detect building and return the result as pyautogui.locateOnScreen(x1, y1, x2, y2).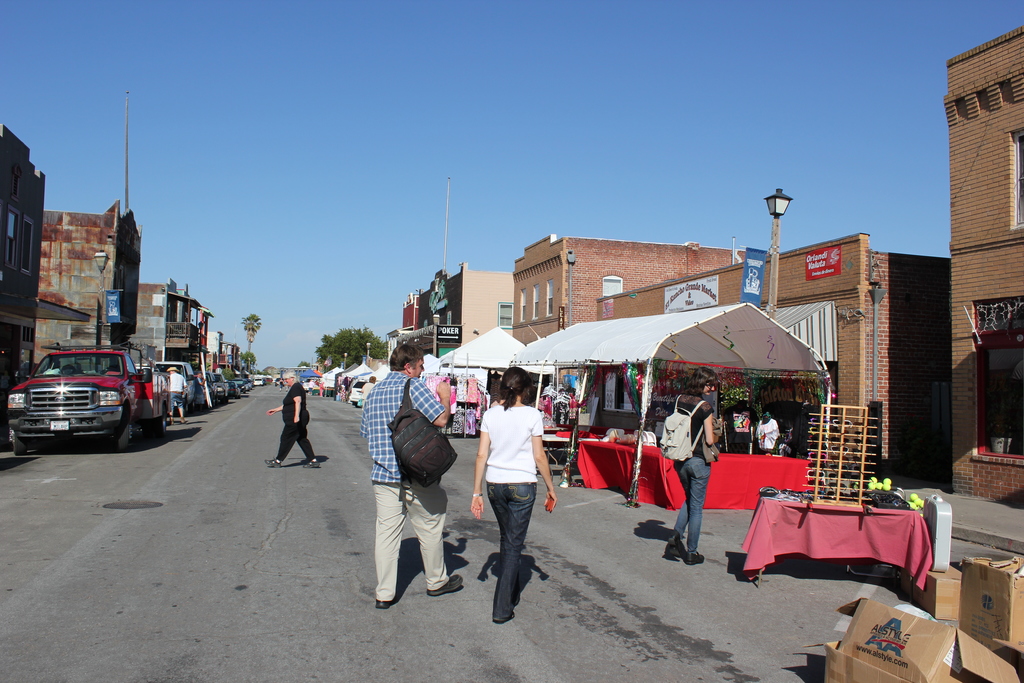
pyautogui.locateOnScreen(589, 233, 952, 475).
